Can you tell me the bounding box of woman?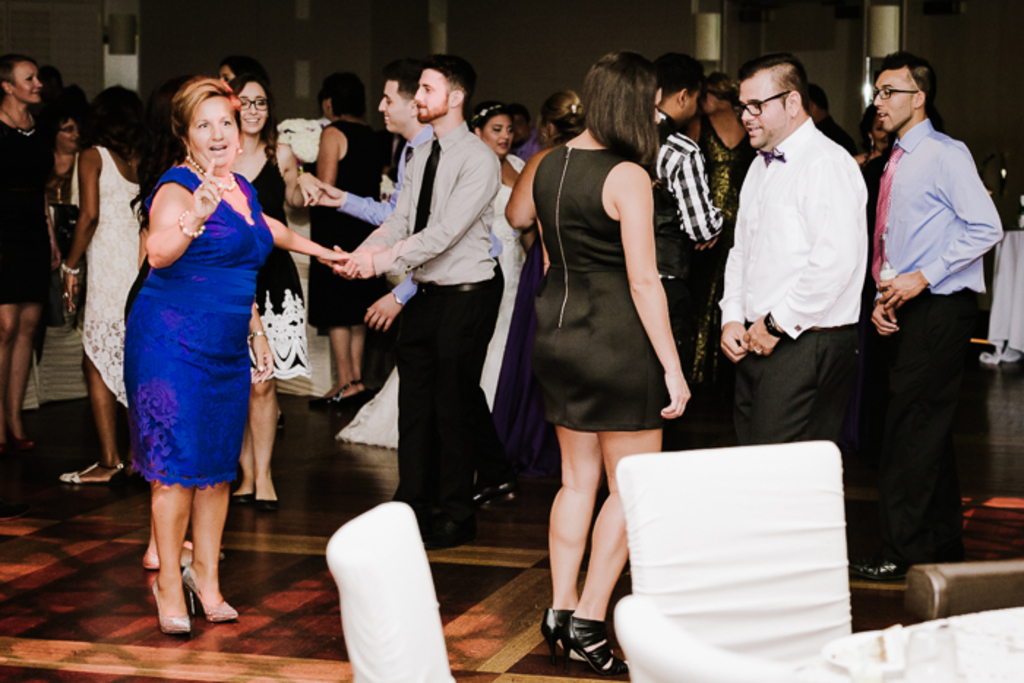
(0,35,69,439).
